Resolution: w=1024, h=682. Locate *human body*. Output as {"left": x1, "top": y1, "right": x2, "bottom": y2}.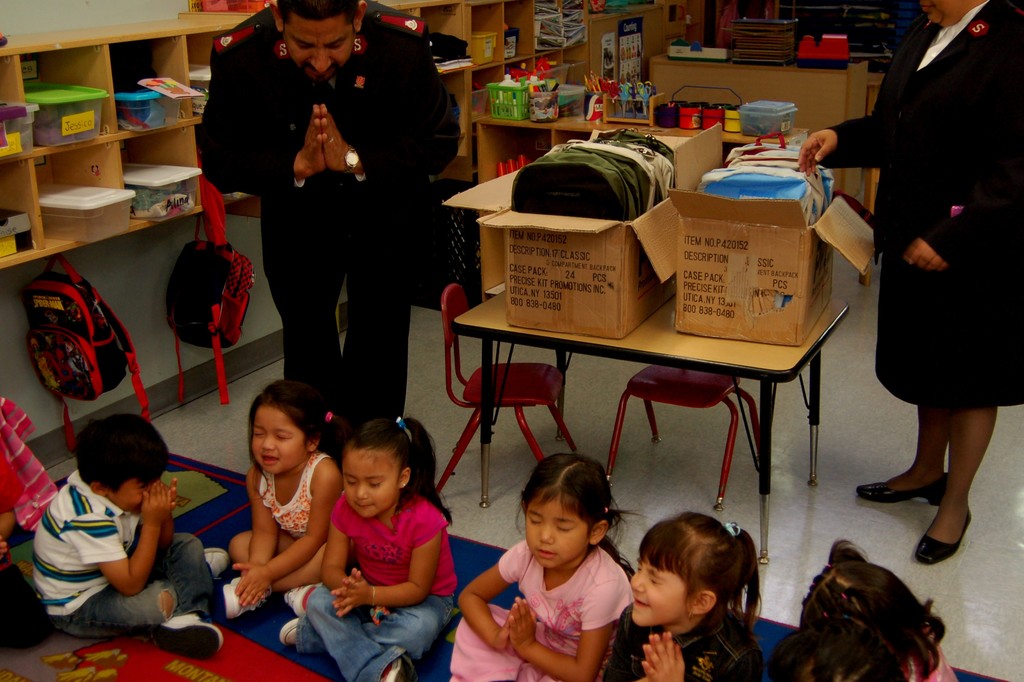
{"left": 274, "top": 483, "right": 460, "bottom": 681}.
